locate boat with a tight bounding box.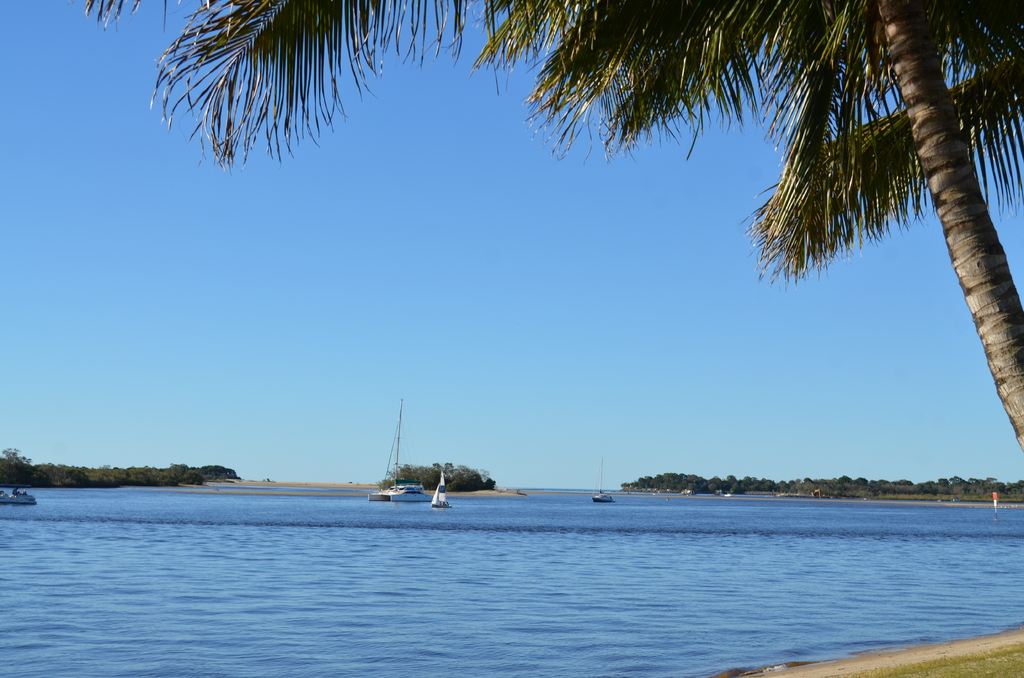
0, 483, 39, 507.
